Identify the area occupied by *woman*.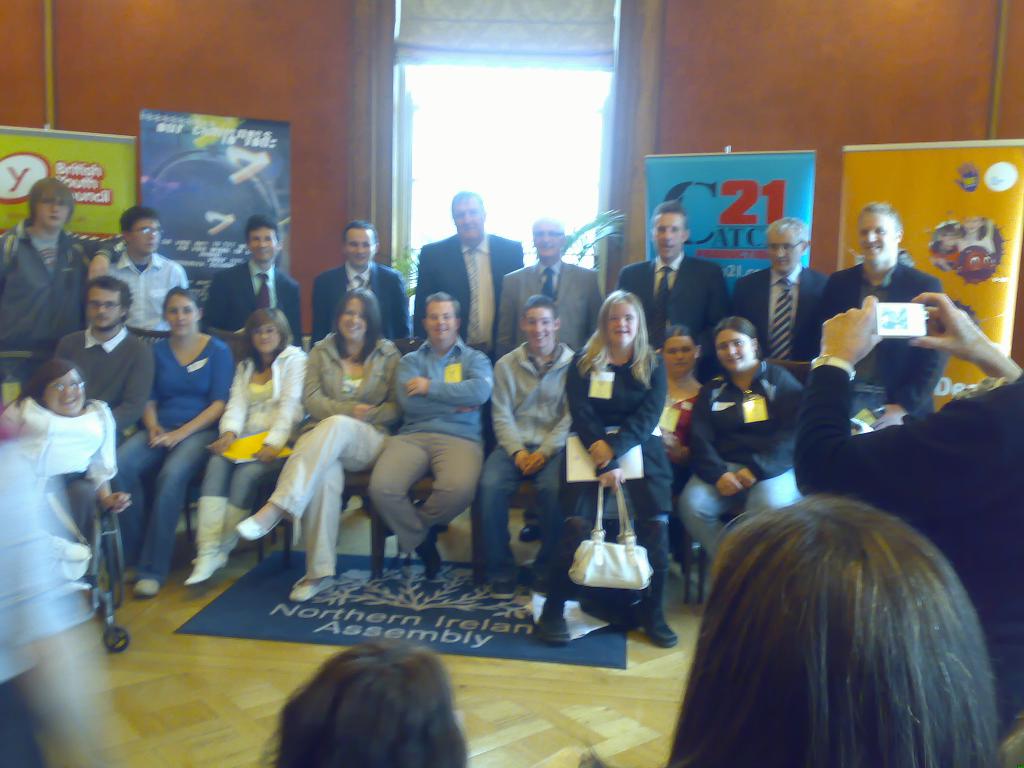
Area: (538, 283, 678, 644).
